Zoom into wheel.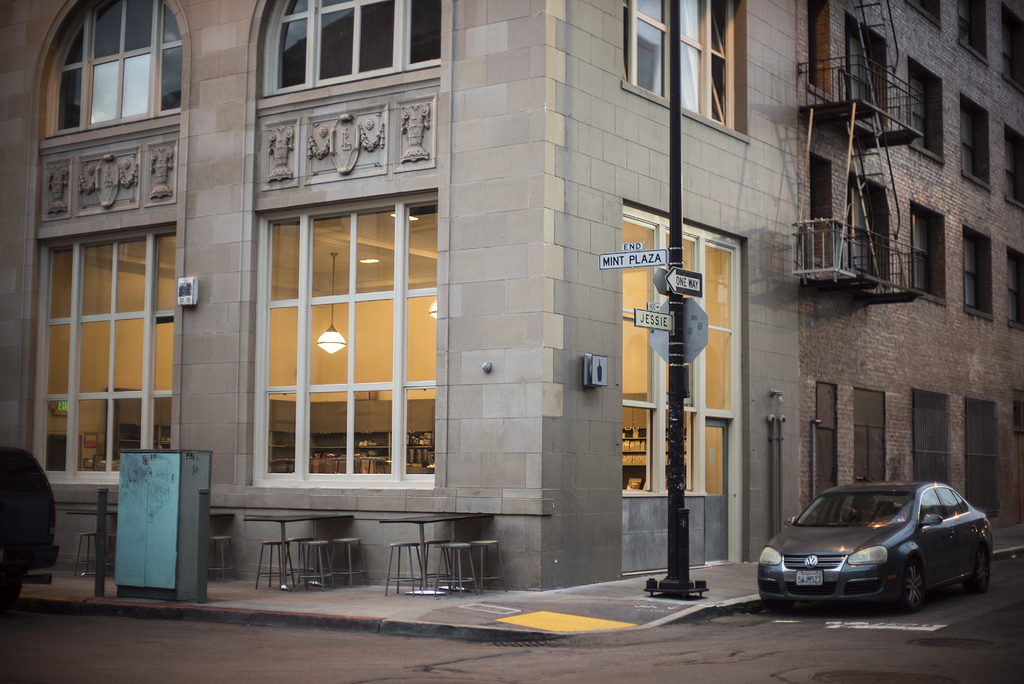
Zoom target: <box>969,544,994,594</box>.
